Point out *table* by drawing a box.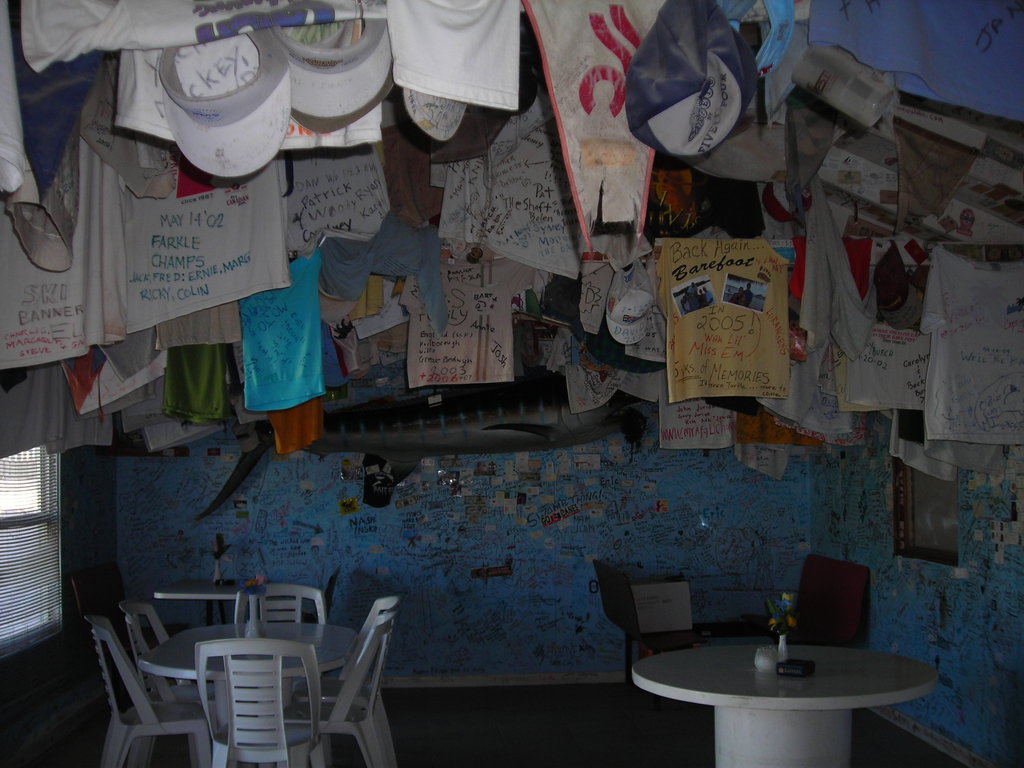
box=[136, 622, 358, 726].
